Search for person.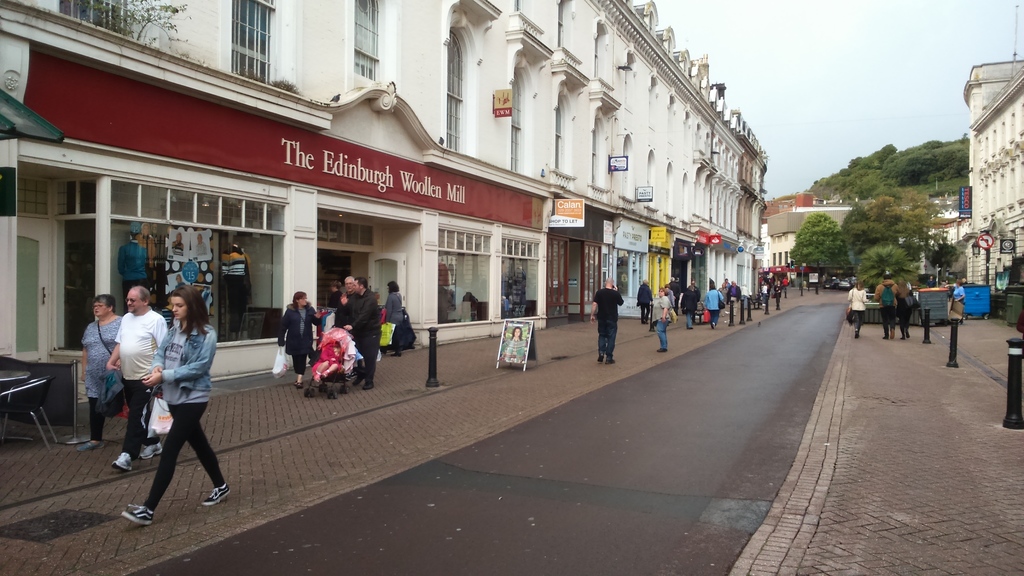
Found at region(653, 289, 672, 350).
